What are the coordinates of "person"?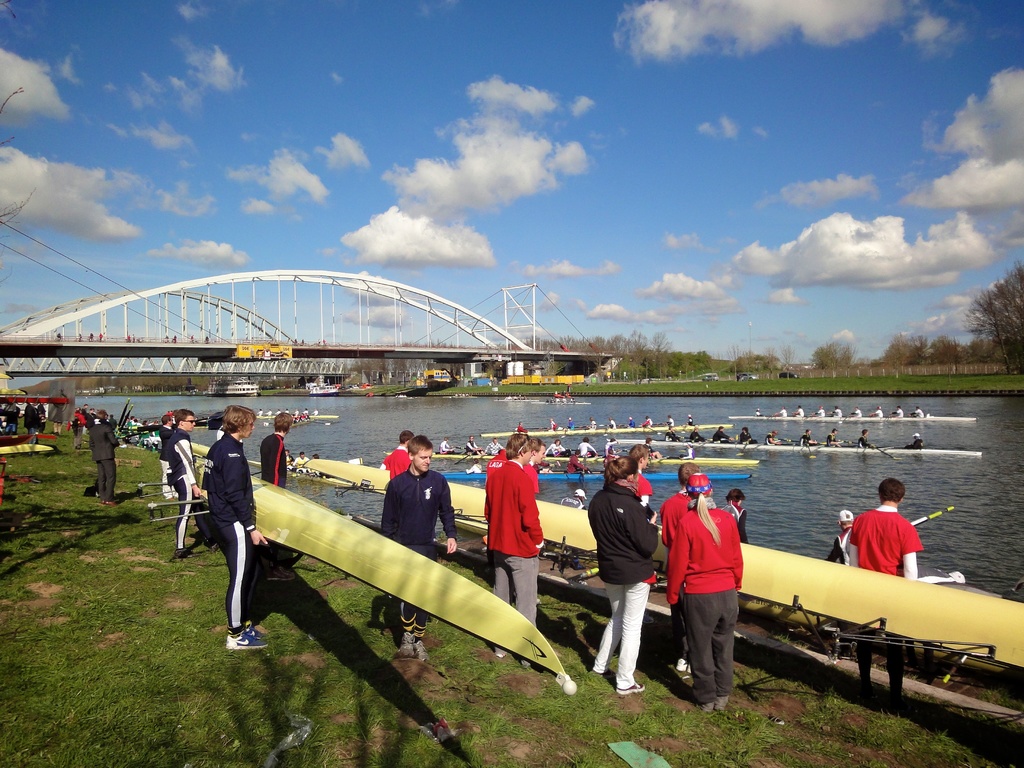
(561,490,583,508).
